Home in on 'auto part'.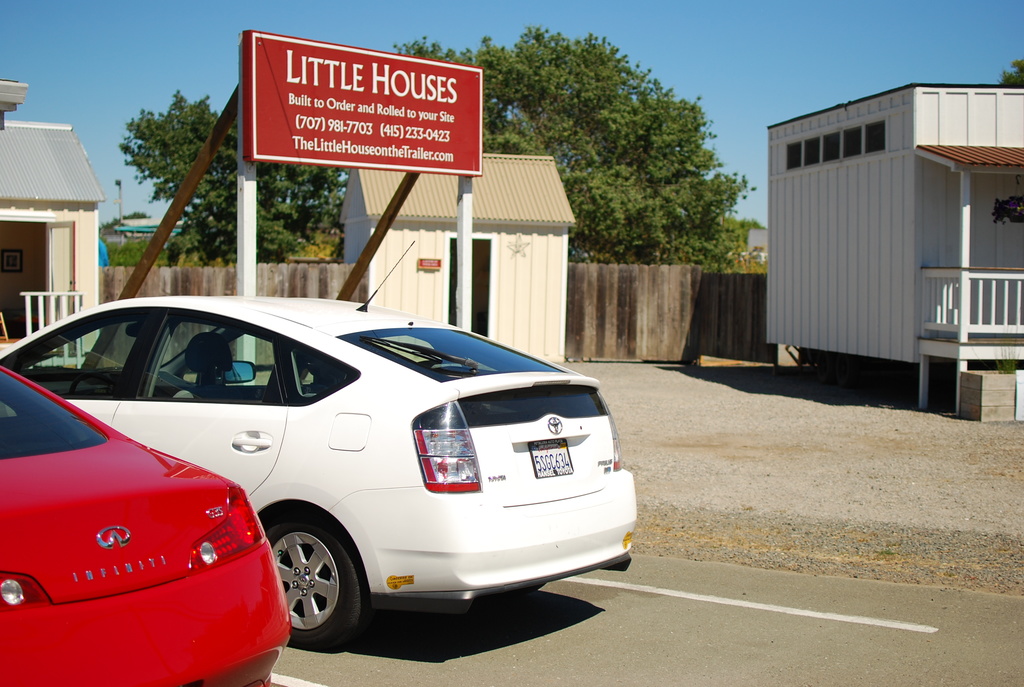
Homed in at (0, 311, 176, 416).
